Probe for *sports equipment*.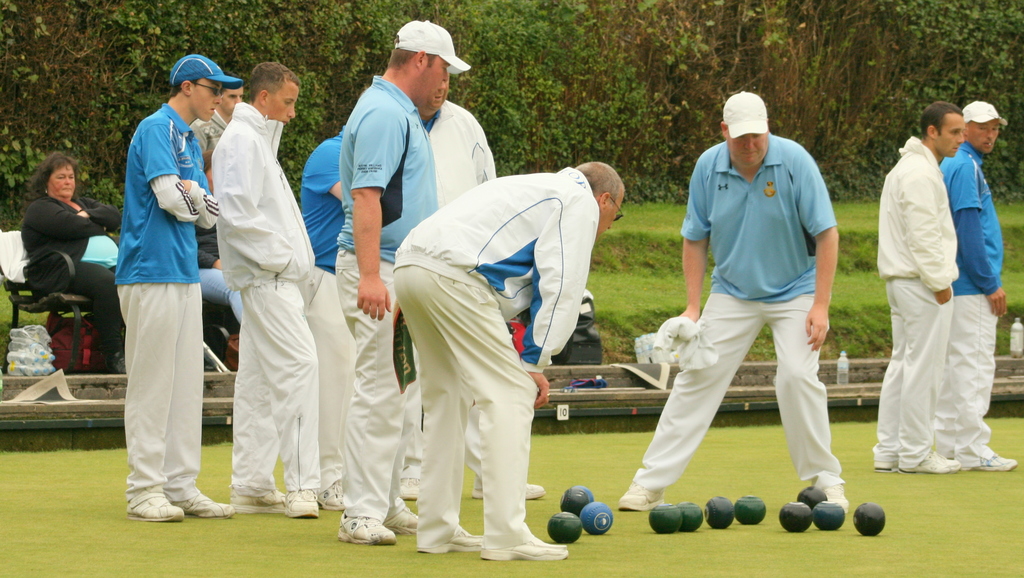
Probe result: pyautogui.locateOnScreen(127, 490, 184, 519).
